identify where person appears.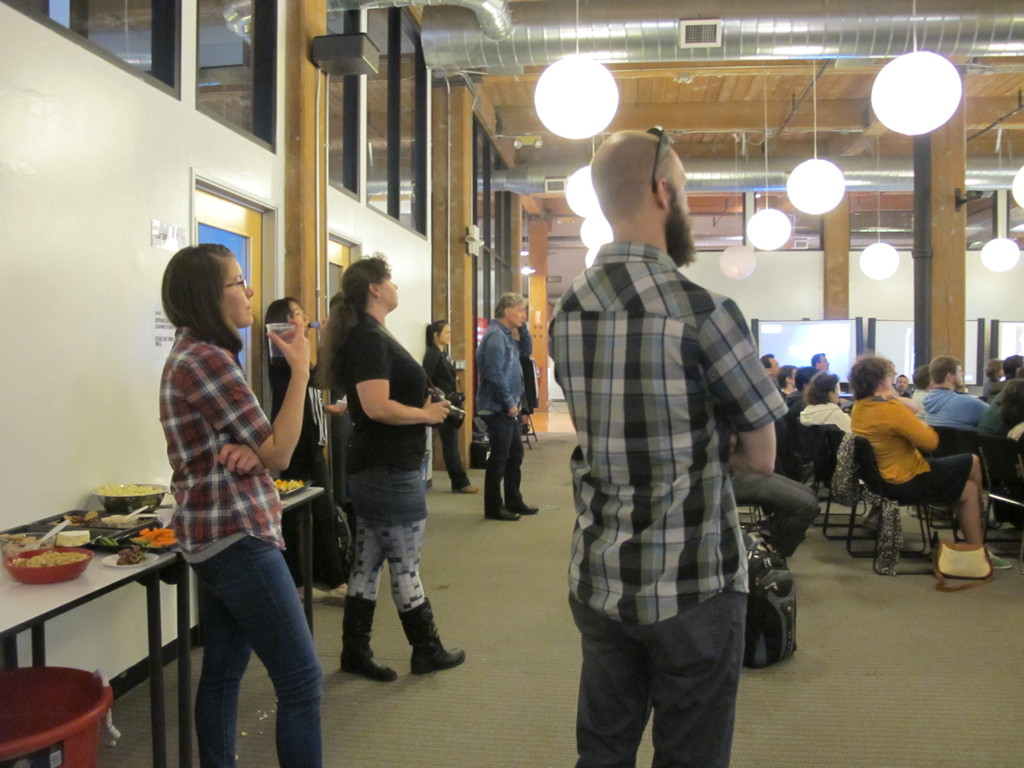
Appears at bbox(419, 317, 479, 497).
